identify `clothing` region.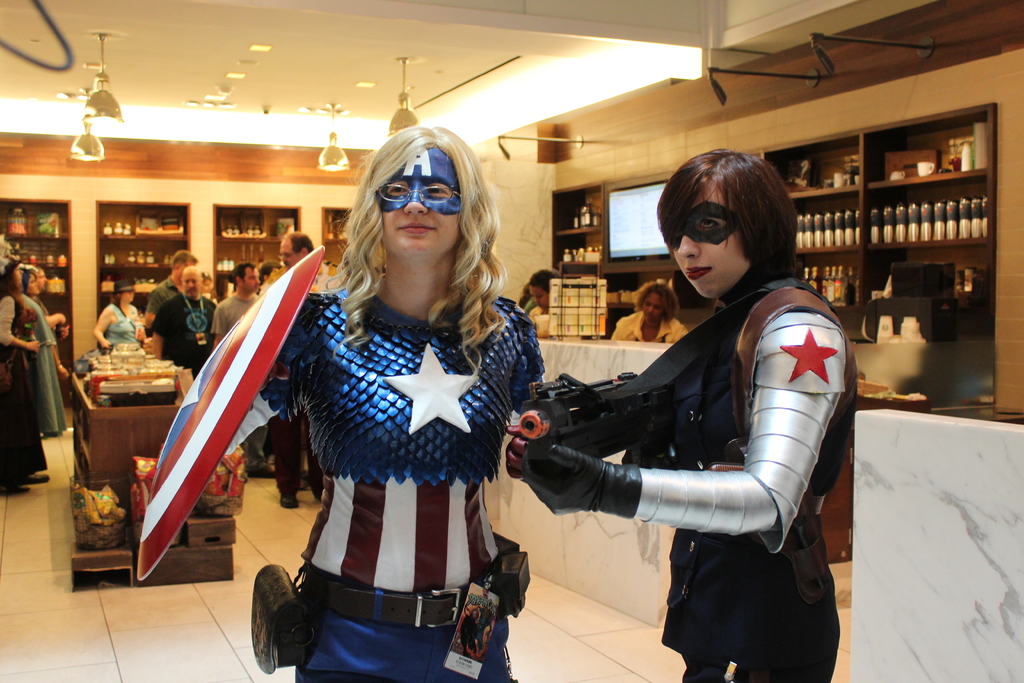
Region: x1=522, y1=293, x2=540, y2=313.
